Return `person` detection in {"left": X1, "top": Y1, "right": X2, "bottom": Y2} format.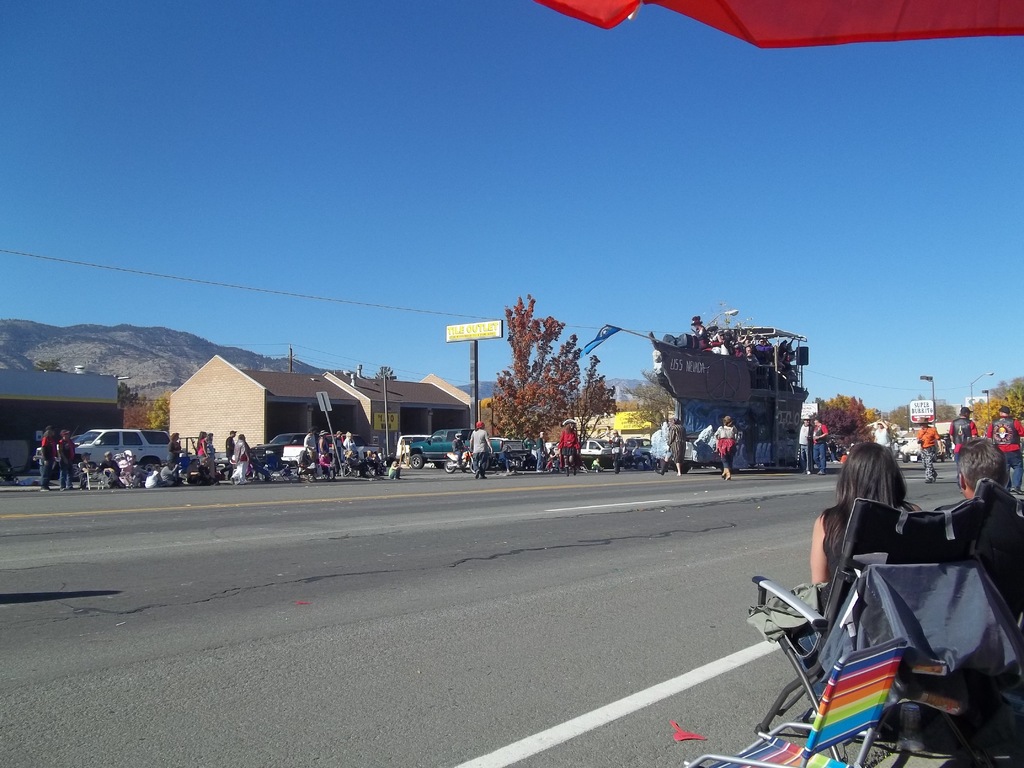
{"left": 810, "top": 425, "right": 936, "bottom": 585}.
